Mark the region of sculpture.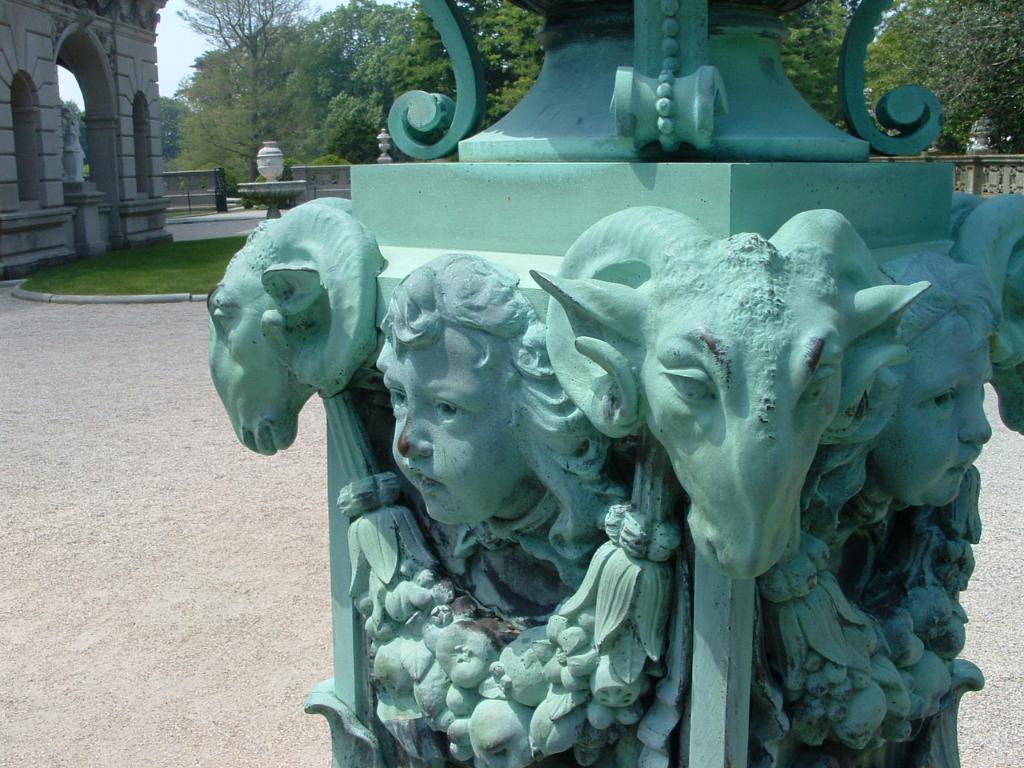
Region: box=[199, 193, 381, 458].
